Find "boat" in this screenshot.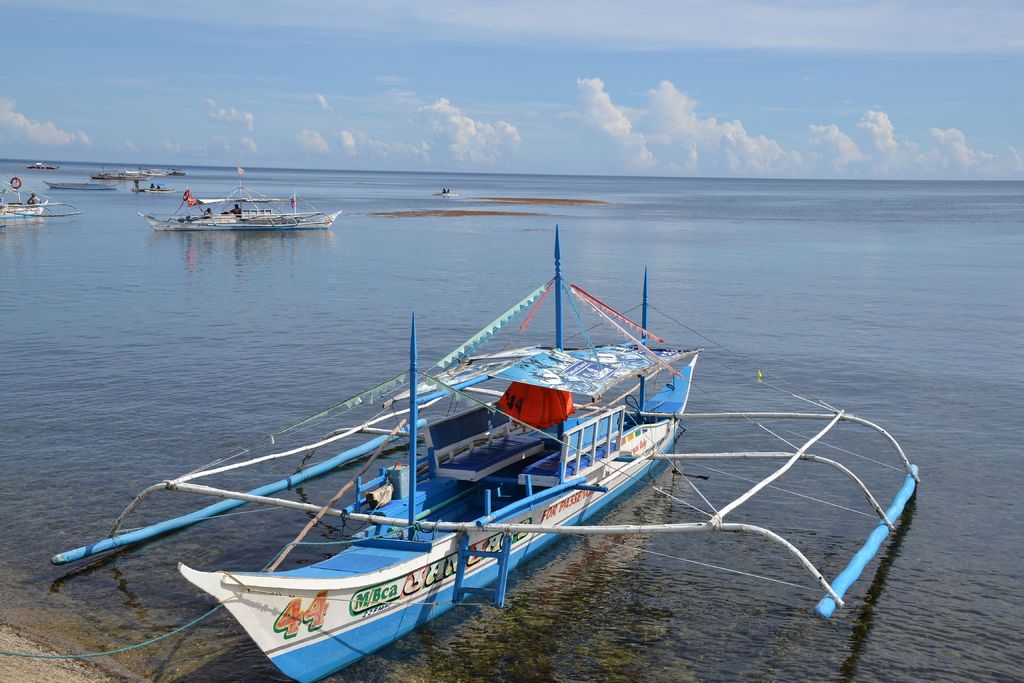
The bounding box for "boat" is [176, 226, 702, 682].
